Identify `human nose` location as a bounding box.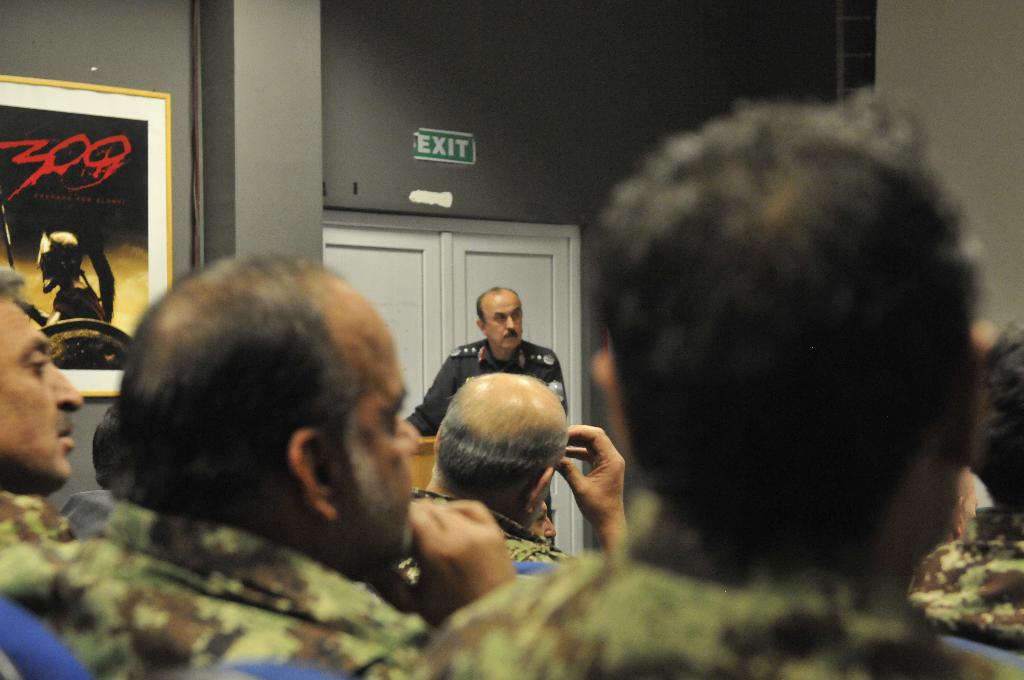
[396, 417, 419, 451].
